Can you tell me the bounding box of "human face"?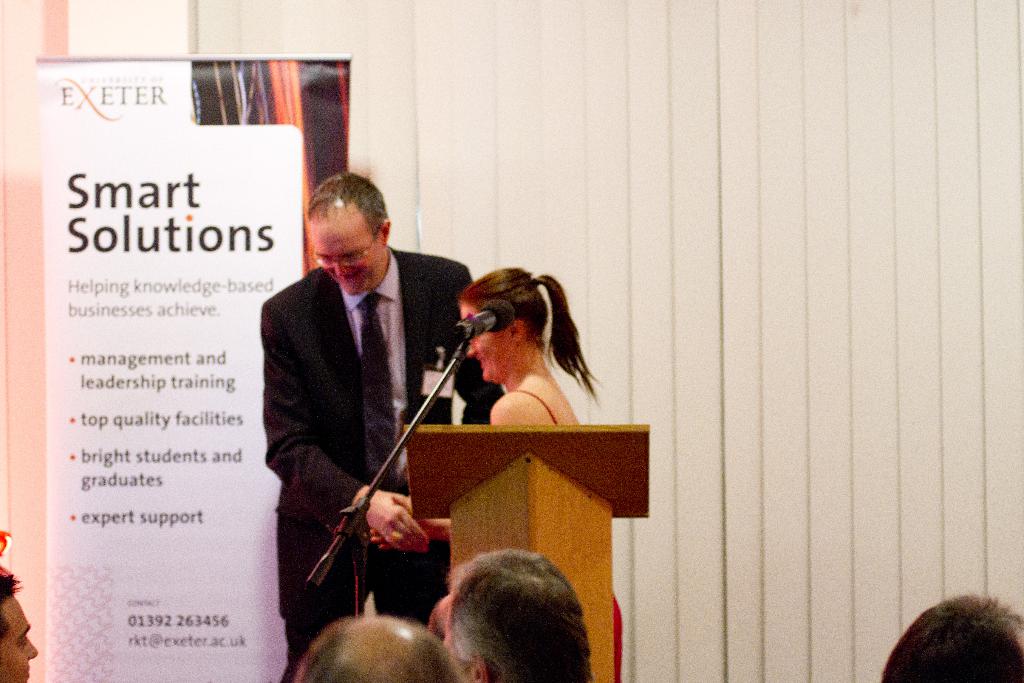
459,306,513,383.
